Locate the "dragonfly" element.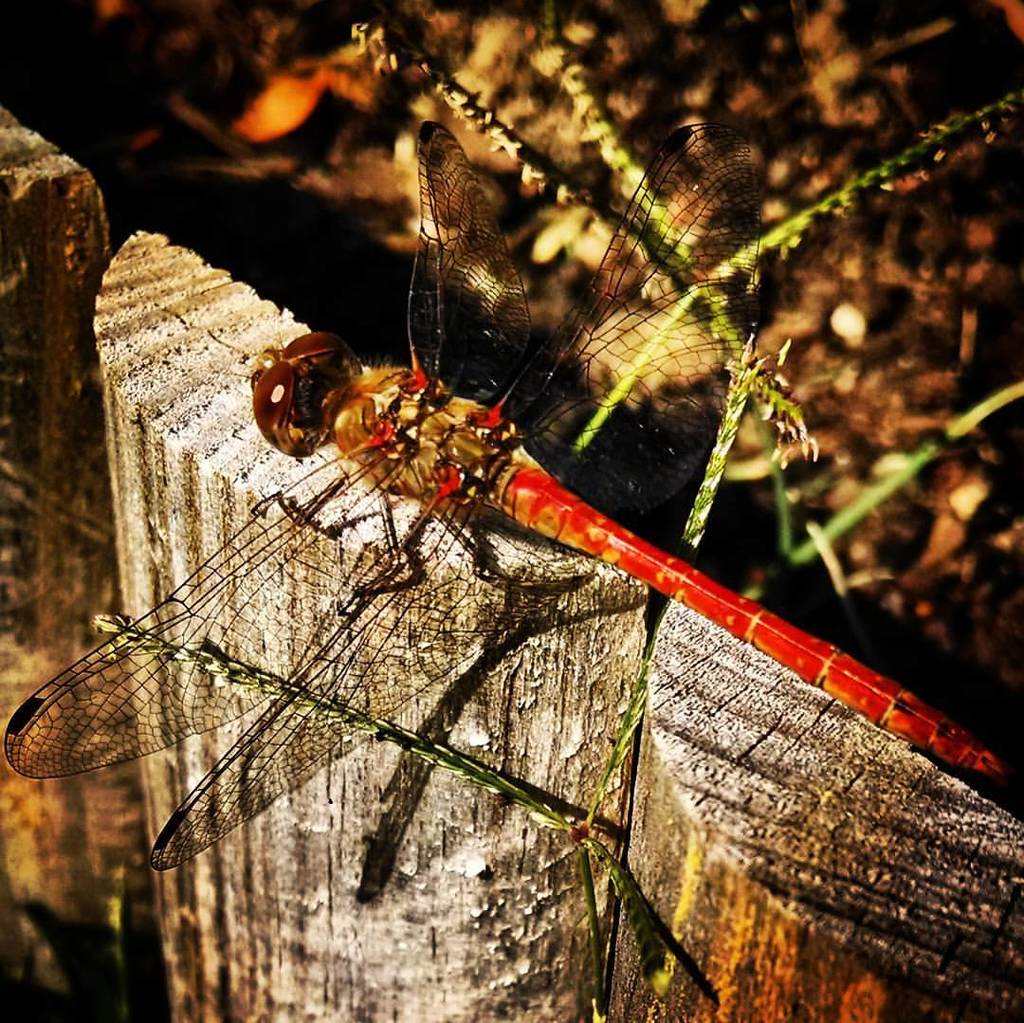
Element bbox: locate(1, 120, 1003, 875).
